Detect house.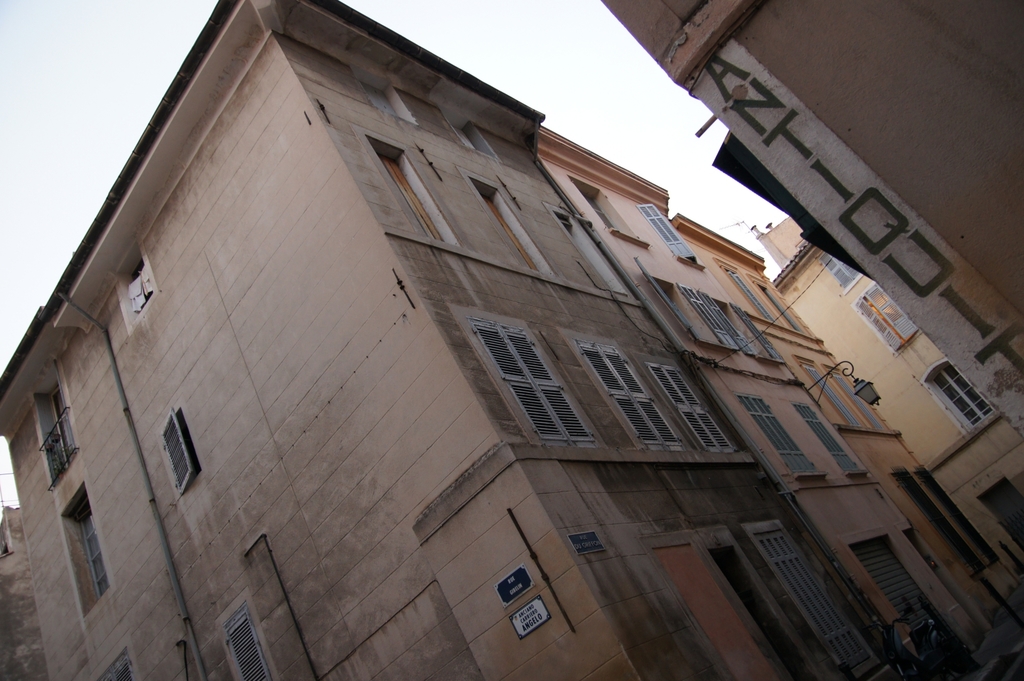
Detected at x1=0, y1=0, x2=1011, y2=680.
